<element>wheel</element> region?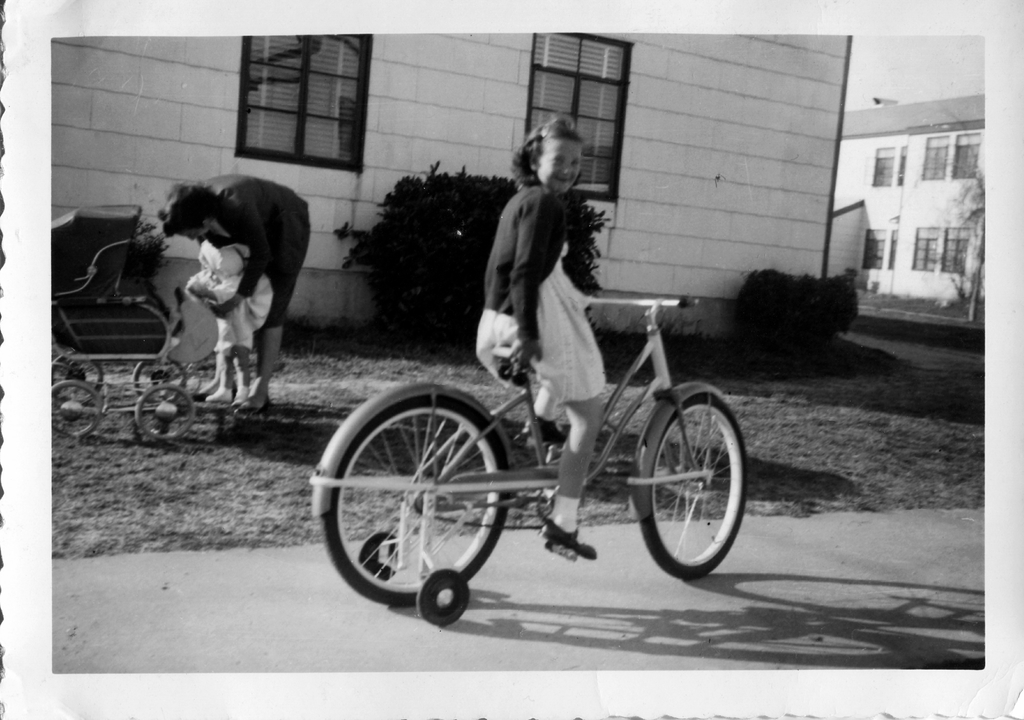
<region>417, 570, 468, 629</region>
